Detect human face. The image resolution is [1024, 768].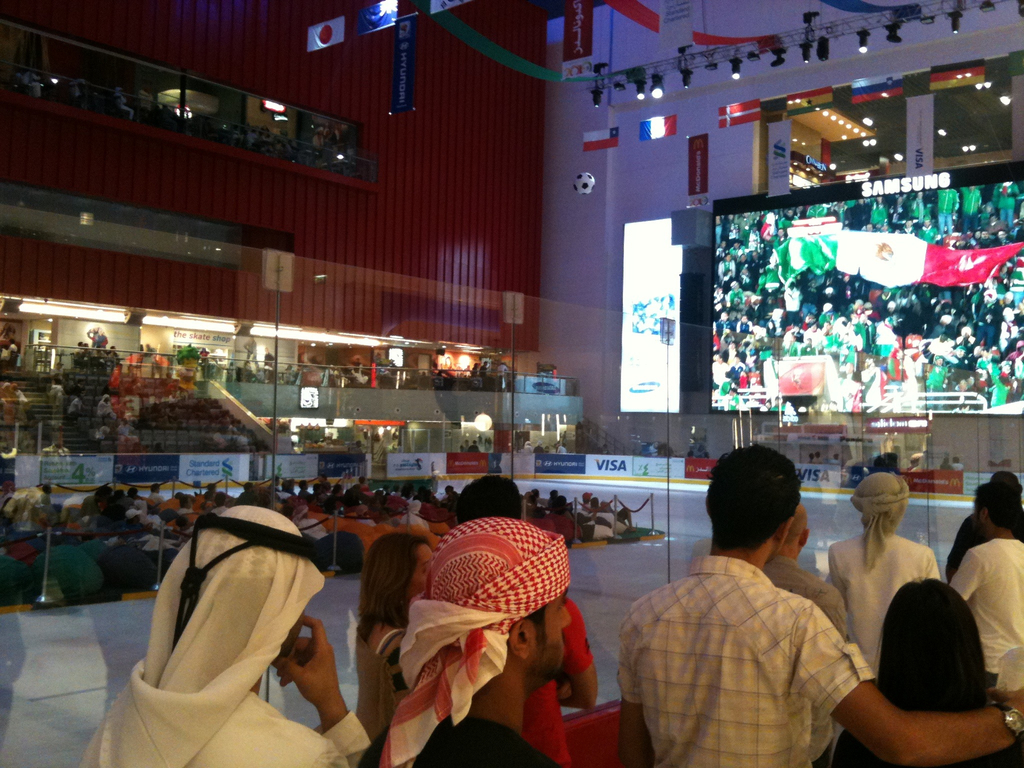
[530,592,578,685].
